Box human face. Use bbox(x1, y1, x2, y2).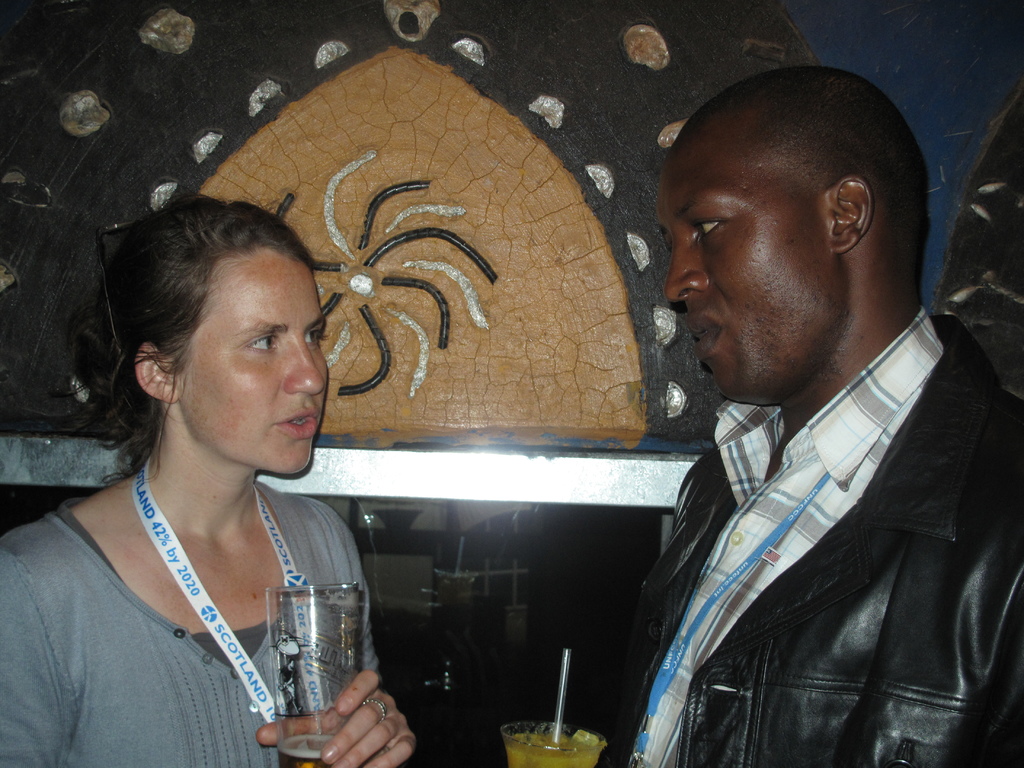
bbox(655, 129, 831, 402).
